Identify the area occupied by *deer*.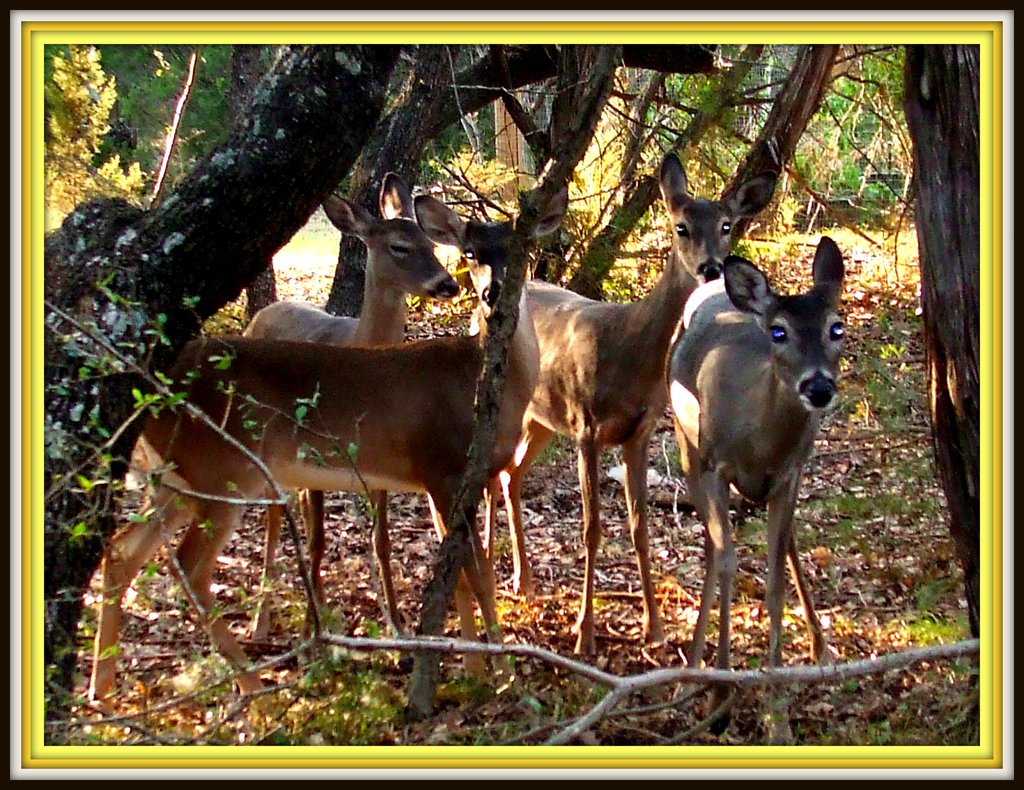
Area: Rect(662, 233, 846, 666).
